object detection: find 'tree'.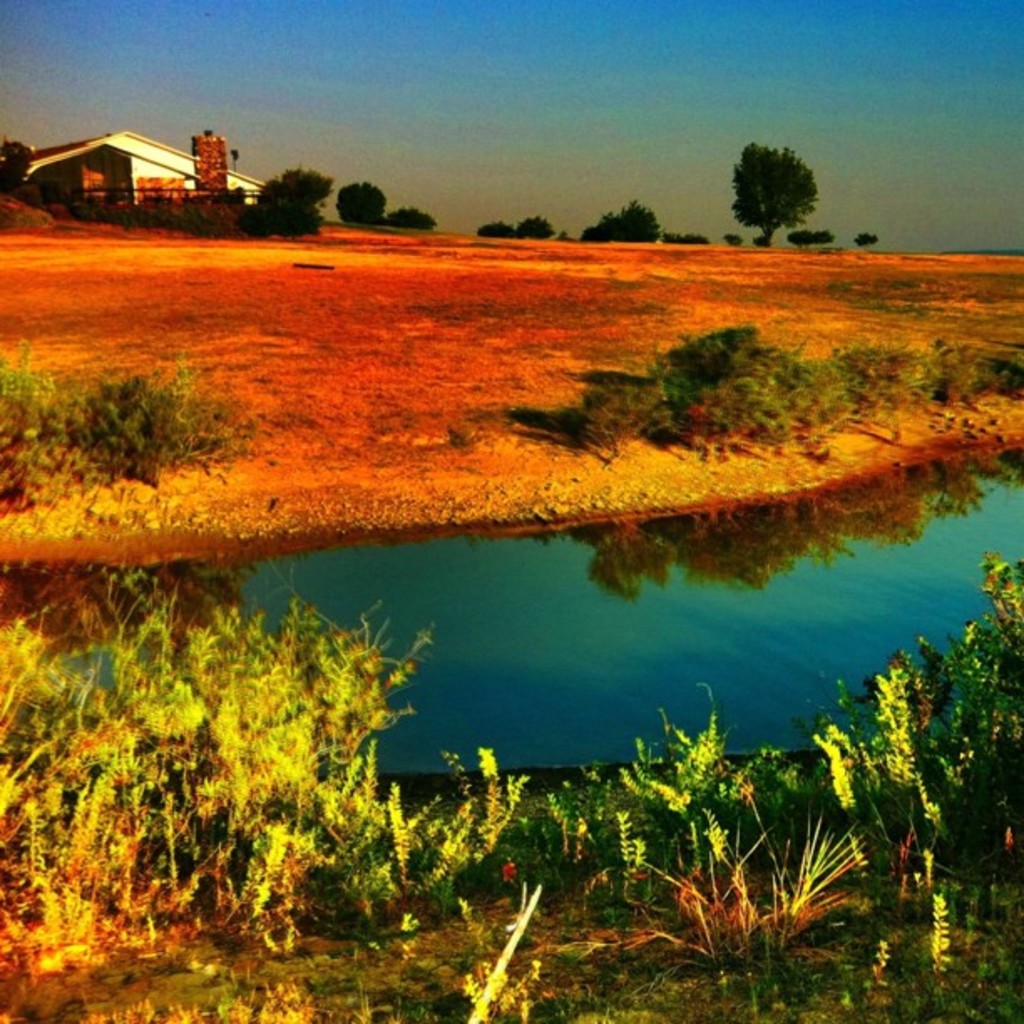
region(0, 127, 45, 211).
